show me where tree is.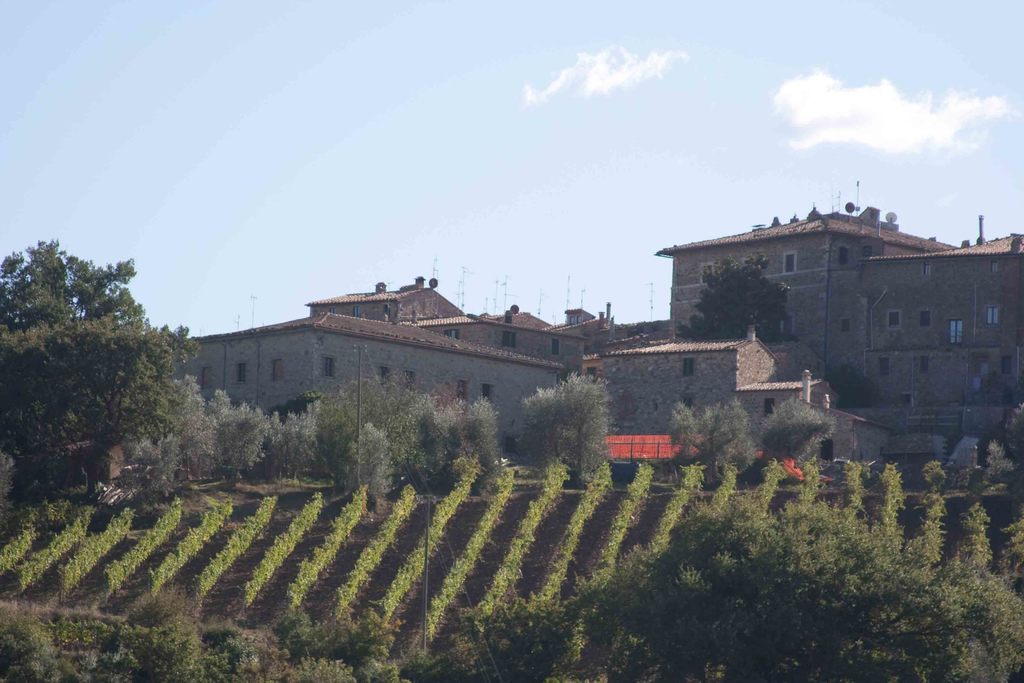
tree is at x1=659 y1=397 x2=756 y2=491.
